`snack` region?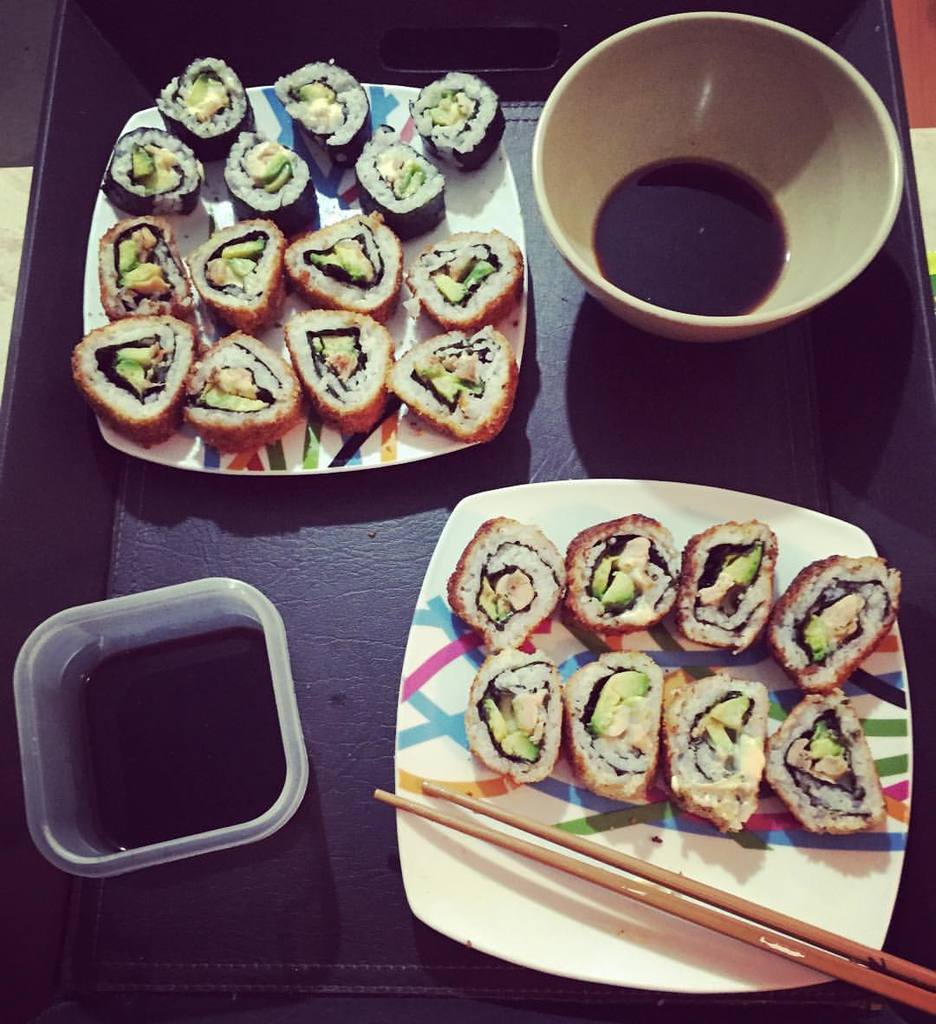
(760,554,907,699)
